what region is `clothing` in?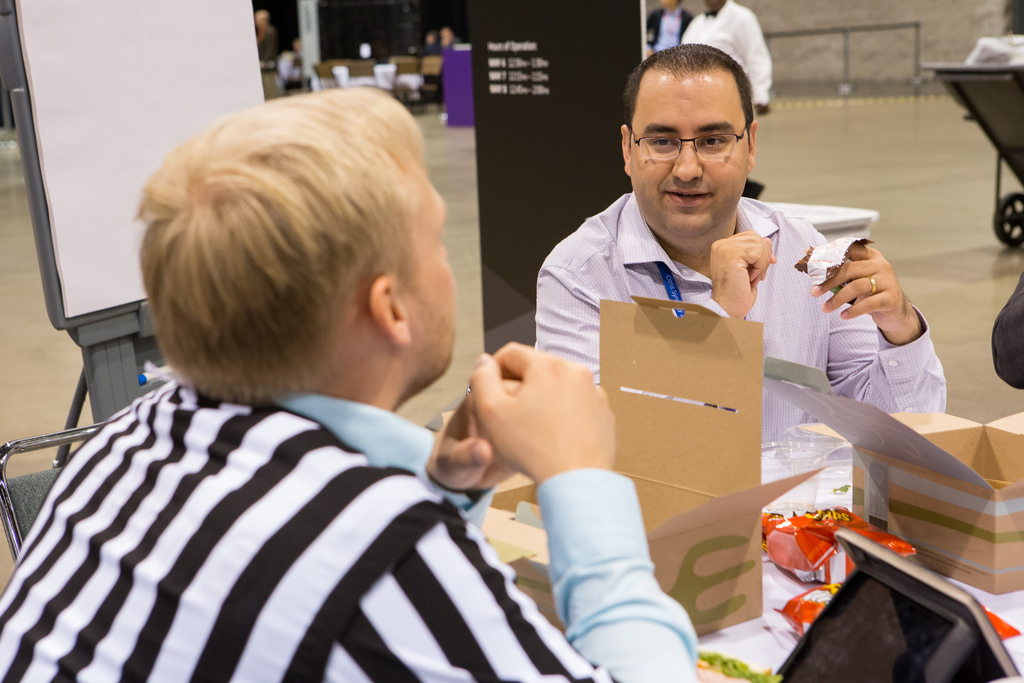
Rect(0, 308, 558, 682).
